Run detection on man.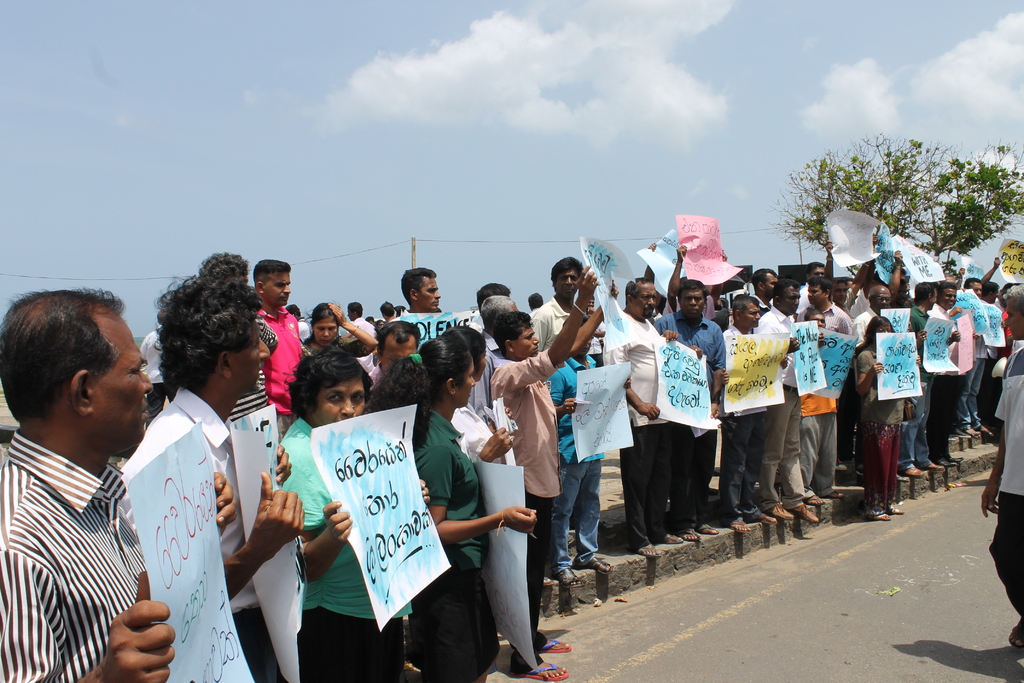
Result: [left=797, top=309, right=860, bottom=506].
